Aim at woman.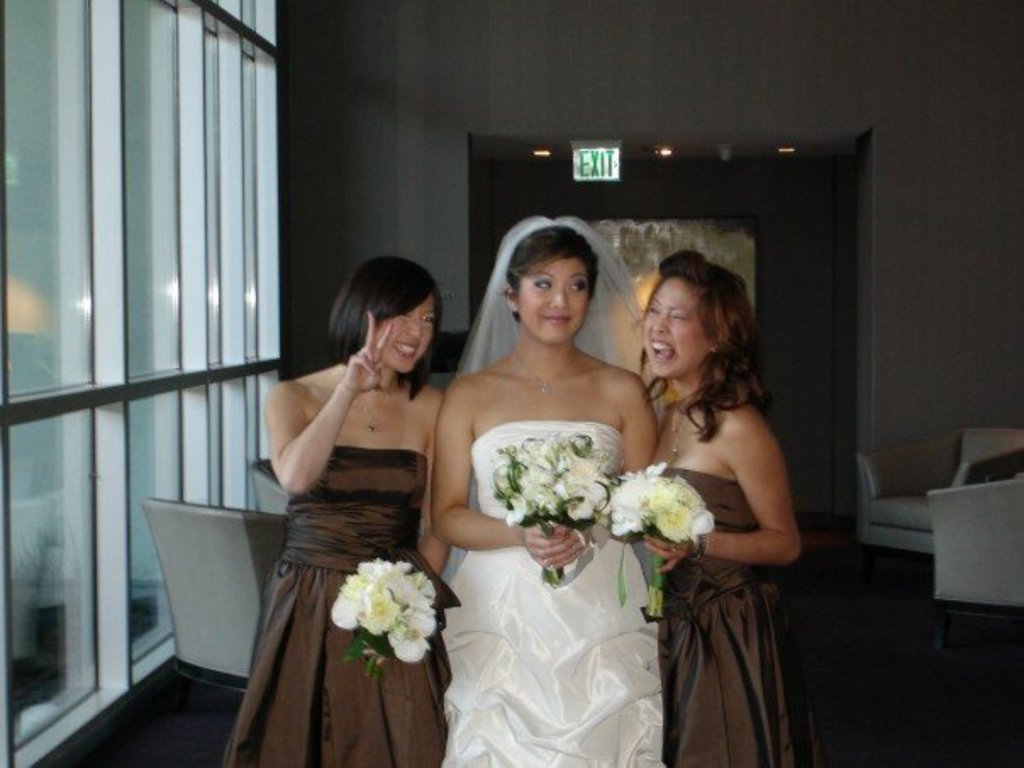
Aimed at [420,215,670,766].
